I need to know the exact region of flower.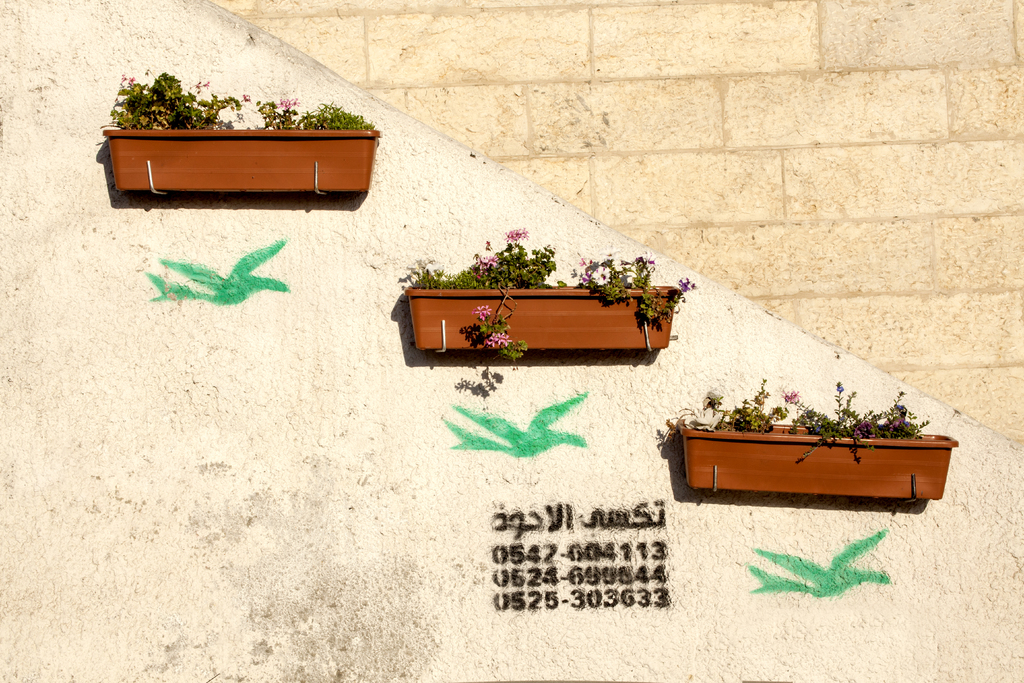
Region: bbox=[241, 90, 250, 103].
